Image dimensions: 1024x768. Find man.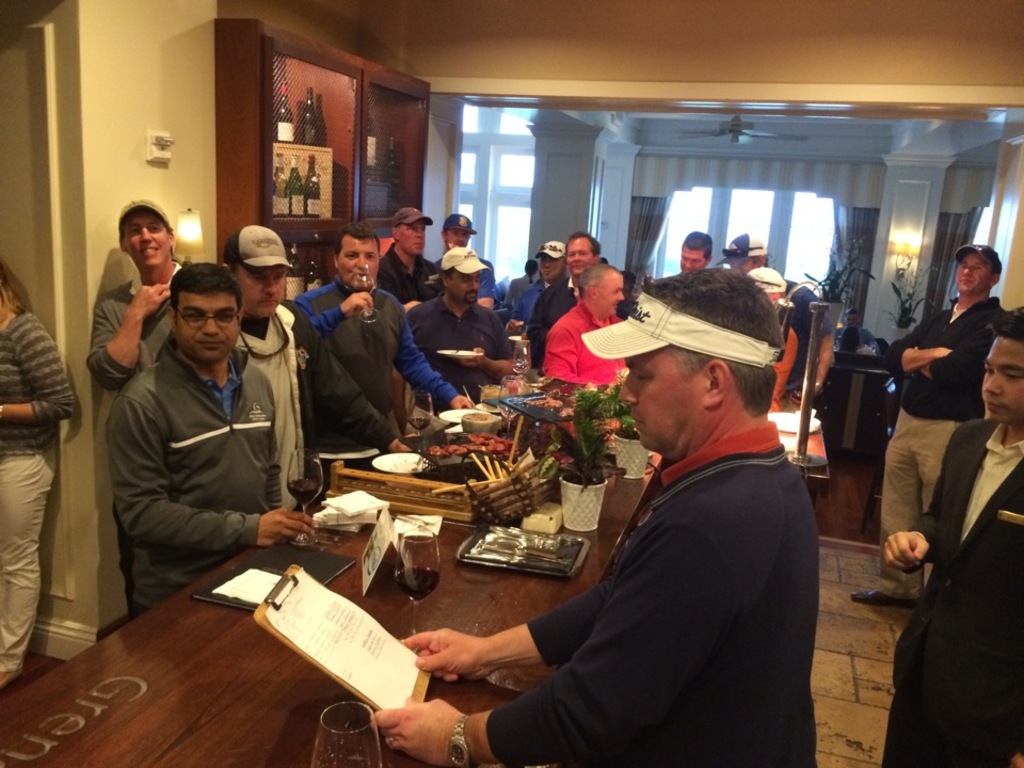
538, 261, 633, 381.
